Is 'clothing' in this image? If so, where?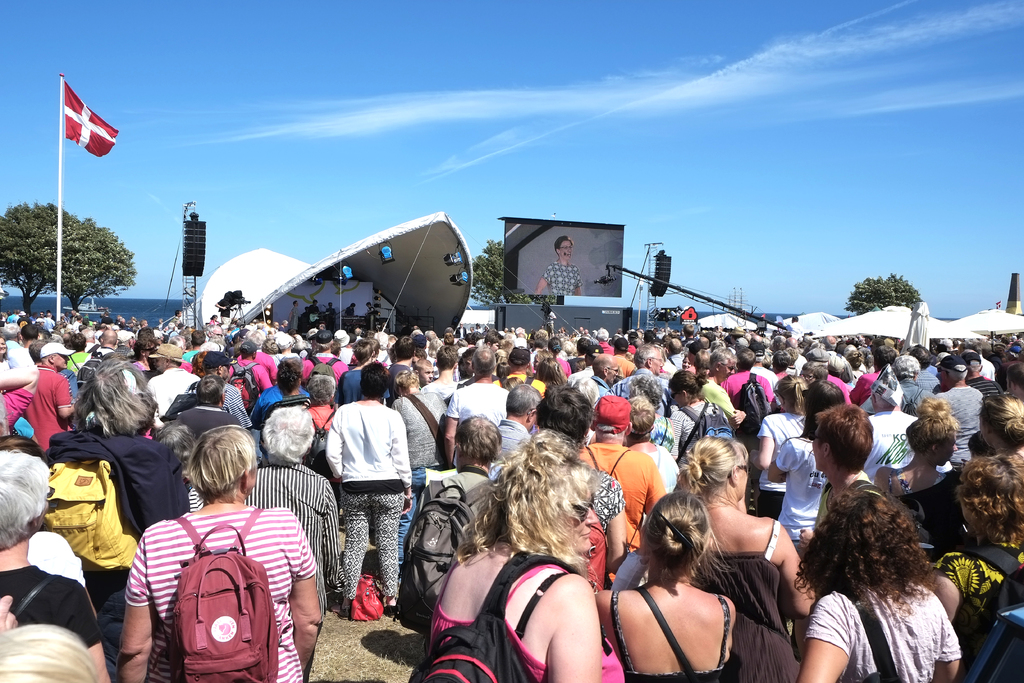
Yes, at Rect(216, 359, 271, 391).
